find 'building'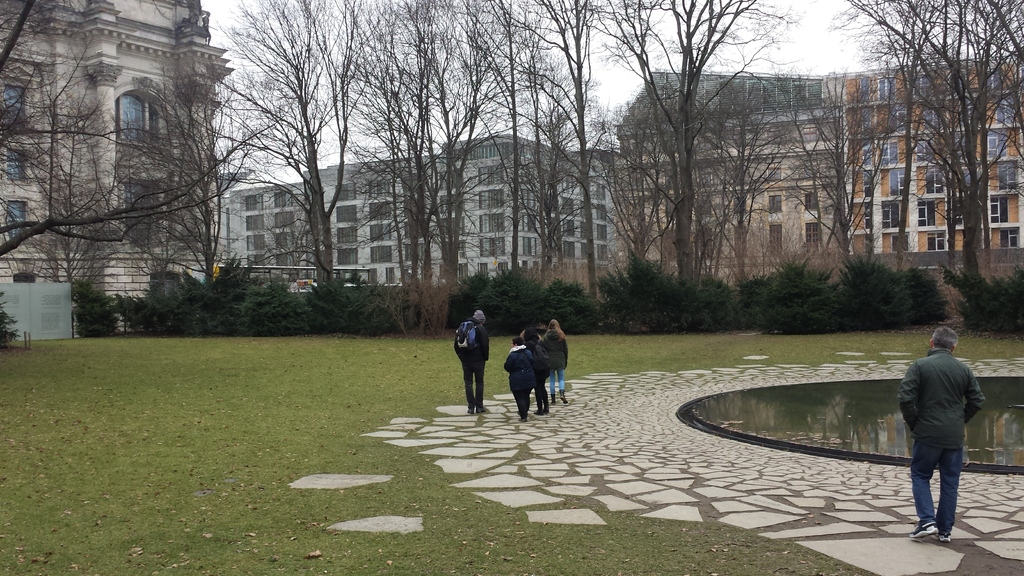
(0,0,232,317)
